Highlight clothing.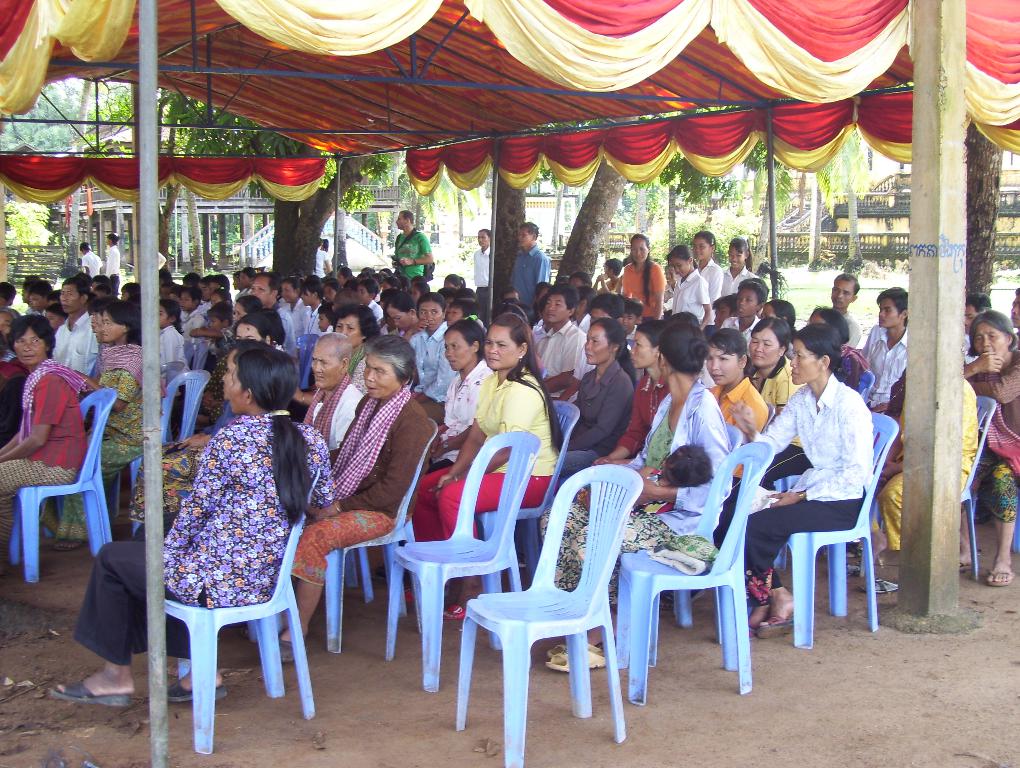
Highlighted region: 345:348:371:398.
